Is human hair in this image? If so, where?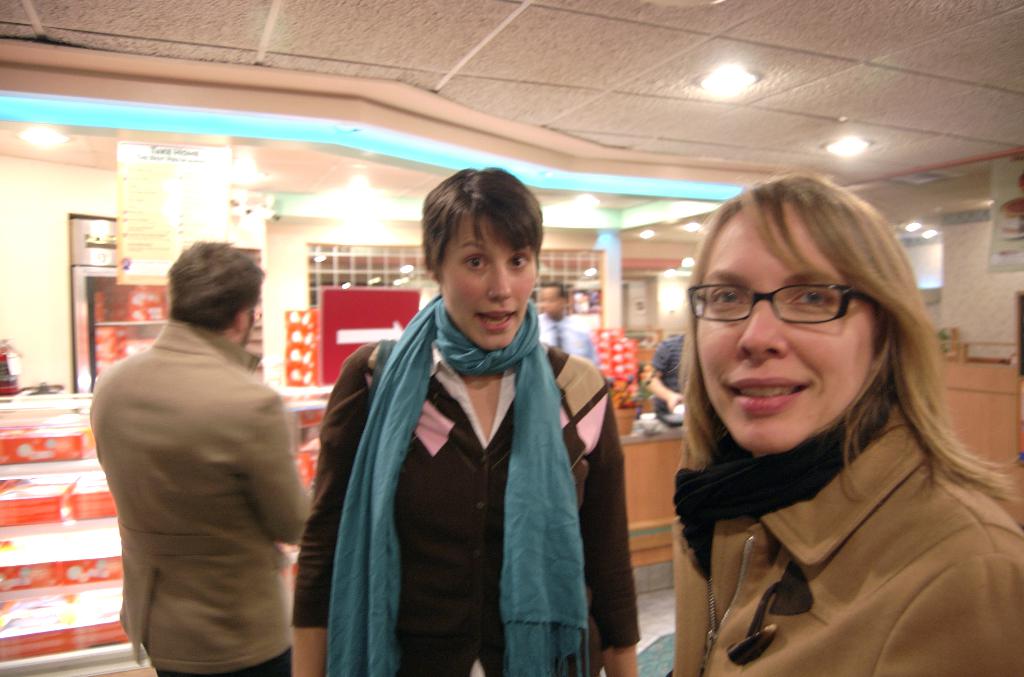
Yes, at 425/169/540/279.
